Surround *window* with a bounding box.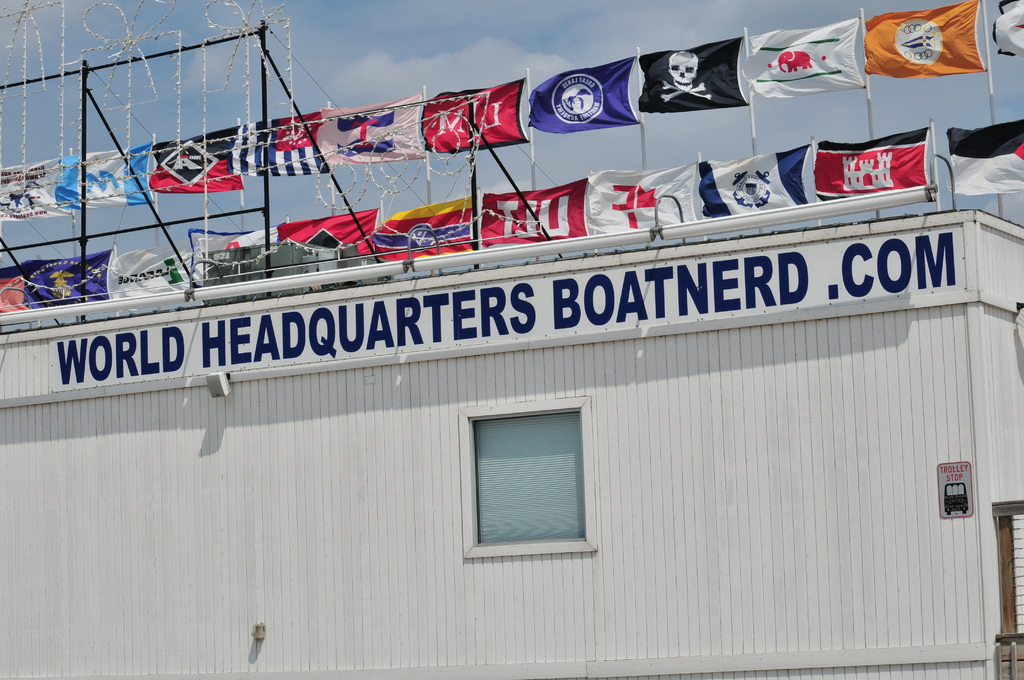
l=460, t=393, r=596, b=555.
